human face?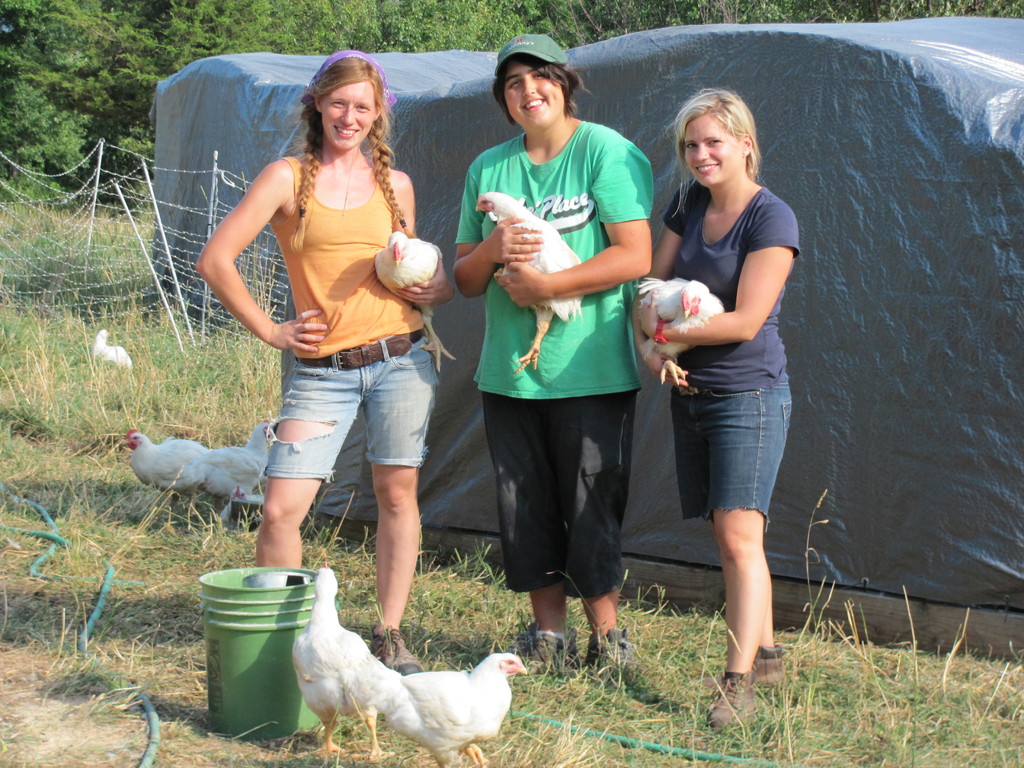
locate(504, 57, 570, 128)
